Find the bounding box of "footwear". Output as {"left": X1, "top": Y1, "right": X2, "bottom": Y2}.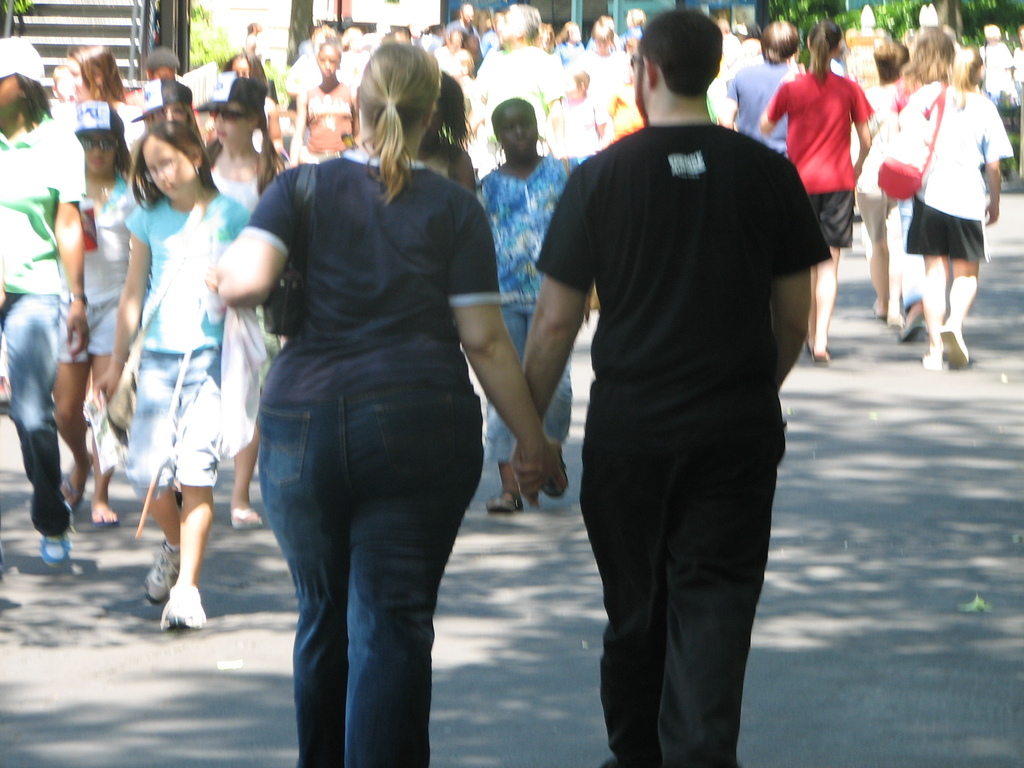
{"left": 900, "top": 319, "right": 924, "bottom": 344}.
